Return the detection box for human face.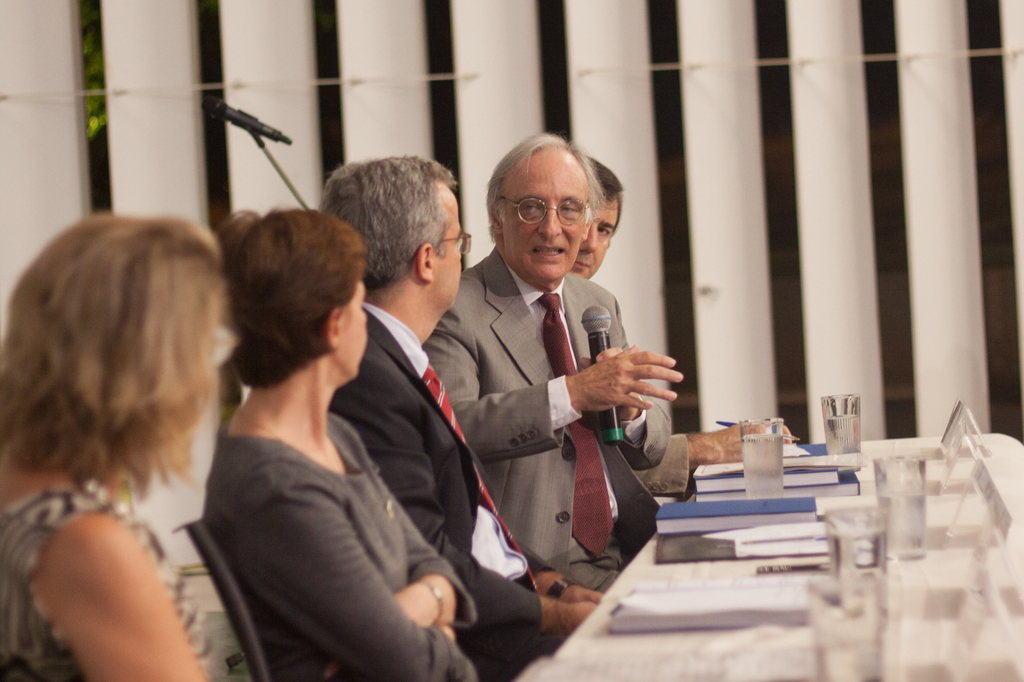
bbox(490, 148, 588, 291).
